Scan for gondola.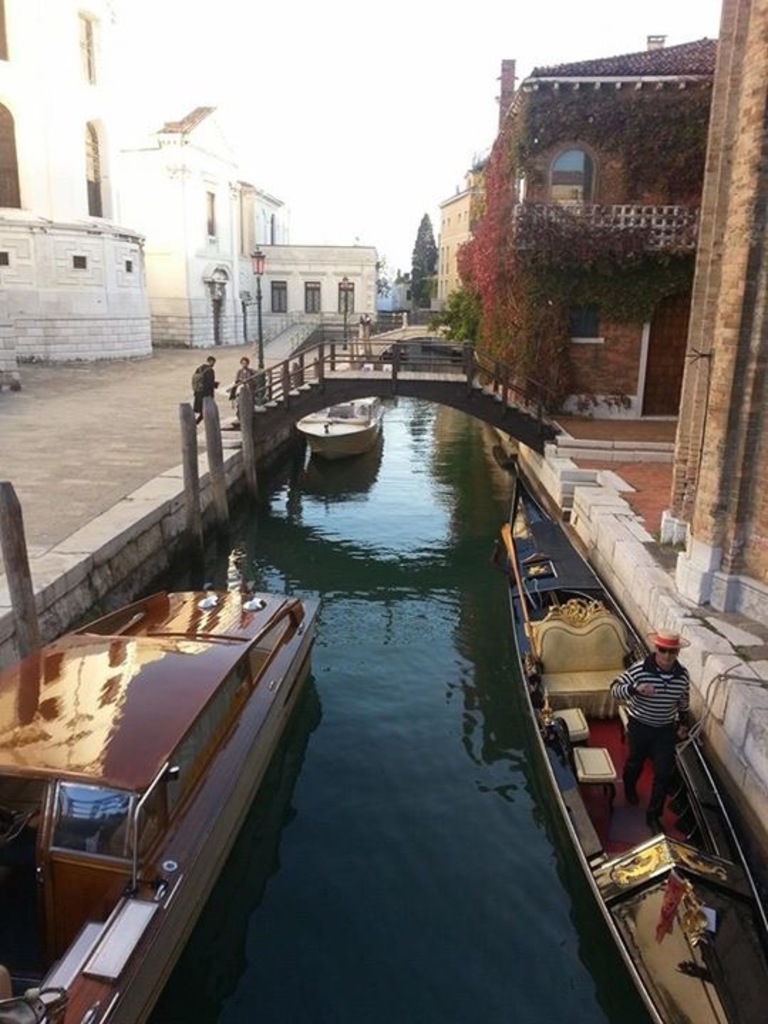
Scan result: pyautogui.locateOnScreen(513, 481, 752, 1023).
